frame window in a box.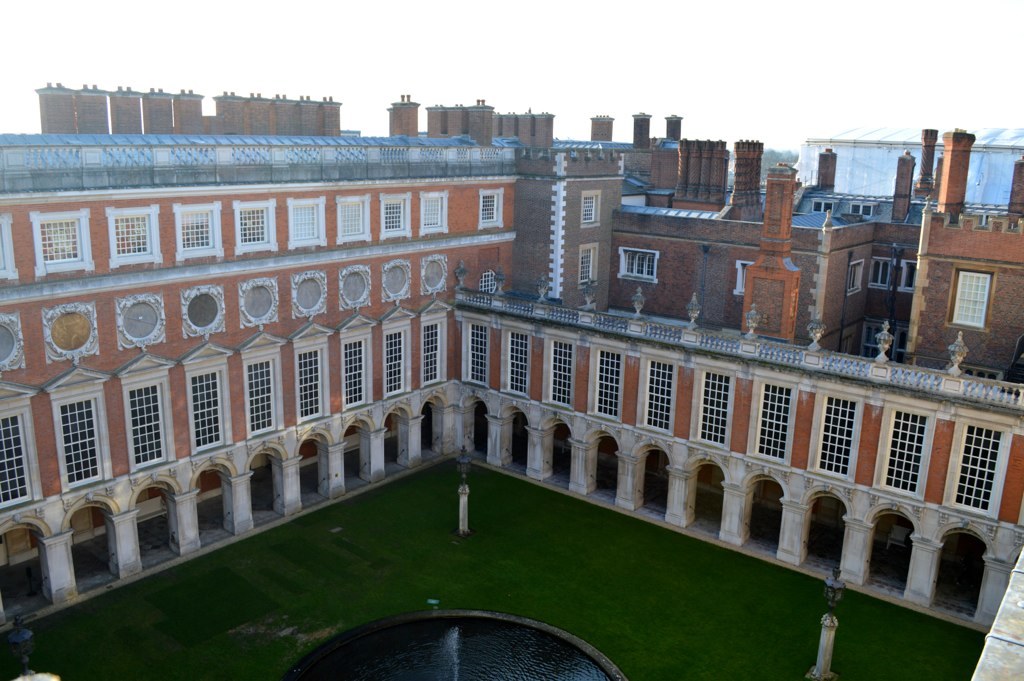
bbox(494, 326, 534, 400).
